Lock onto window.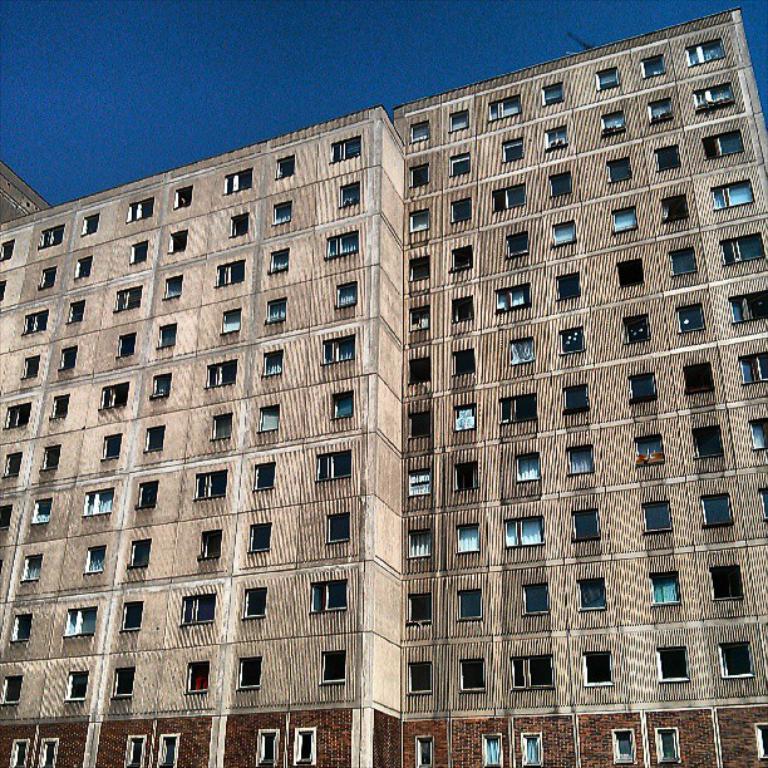
Locked: <box>566,442,597,476</box>.
